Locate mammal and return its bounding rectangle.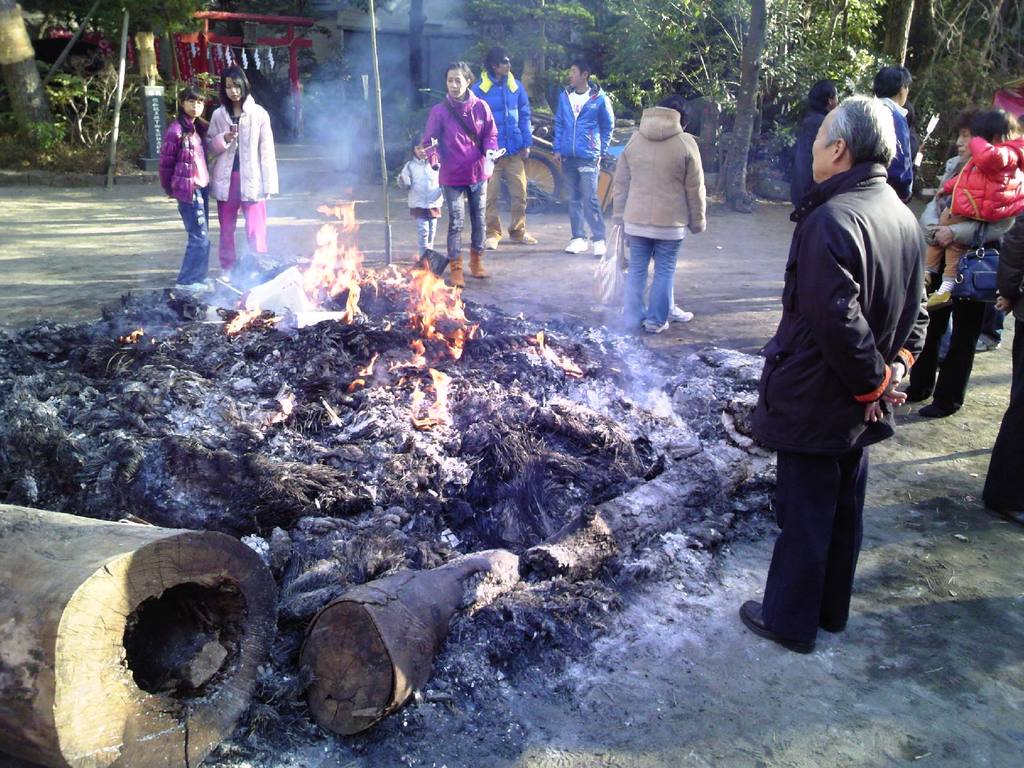
box=[394, 135, 442, 258].
